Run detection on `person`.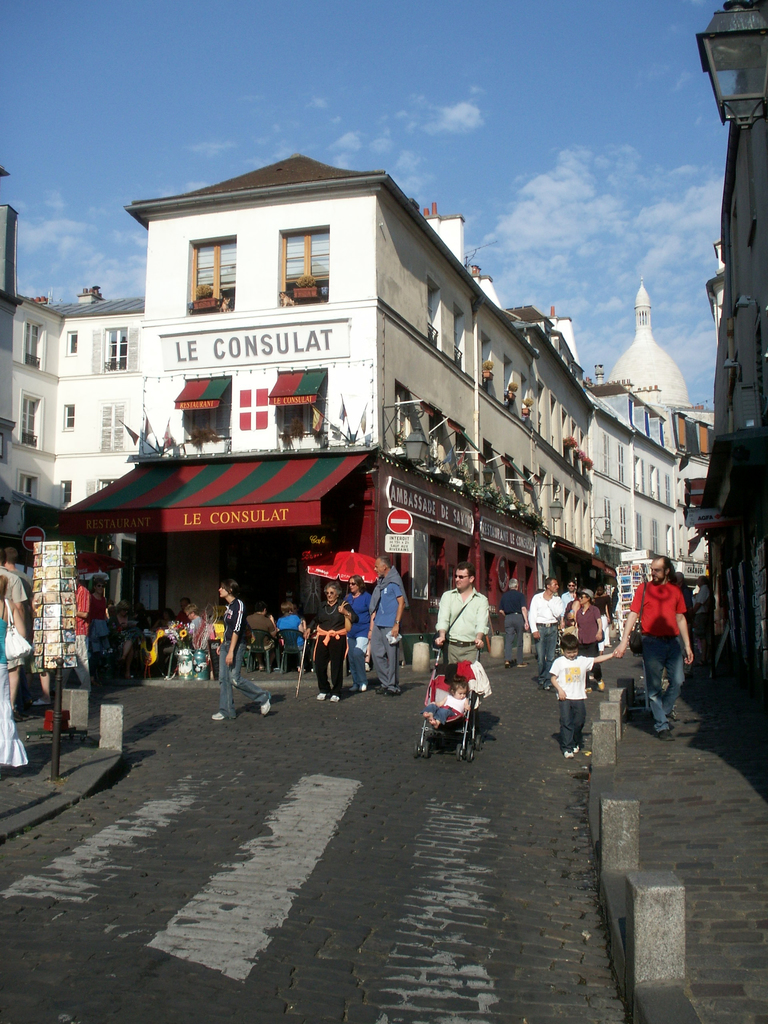
Result: detection(0, 547, 27, 709).
